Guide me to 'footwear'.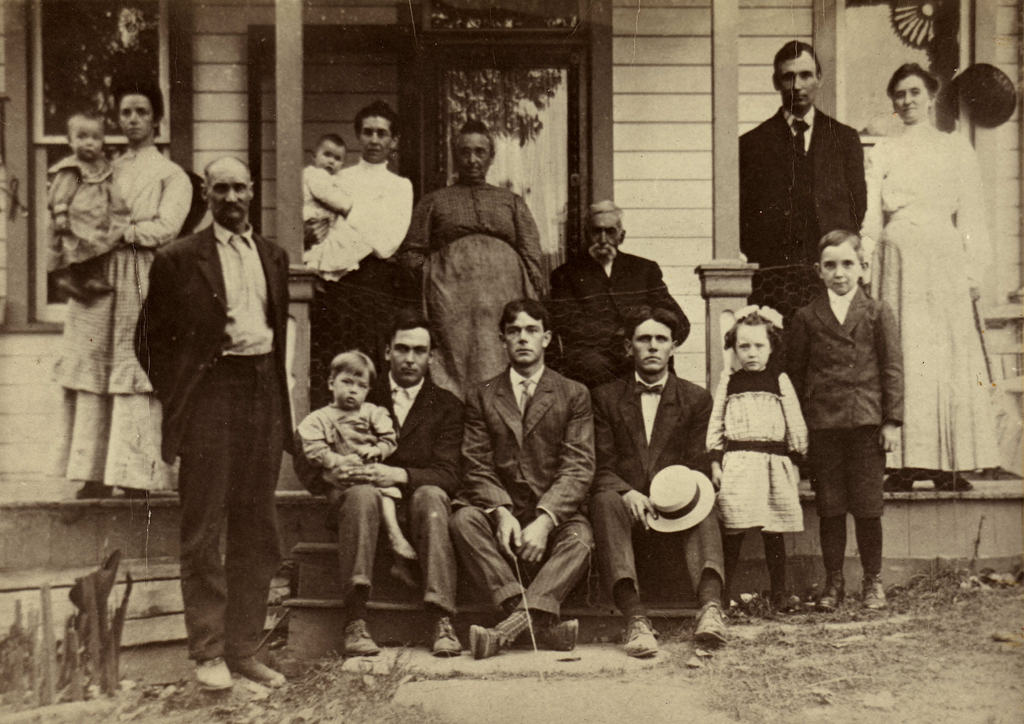
Guidance: (472, 622, 508, 656).
